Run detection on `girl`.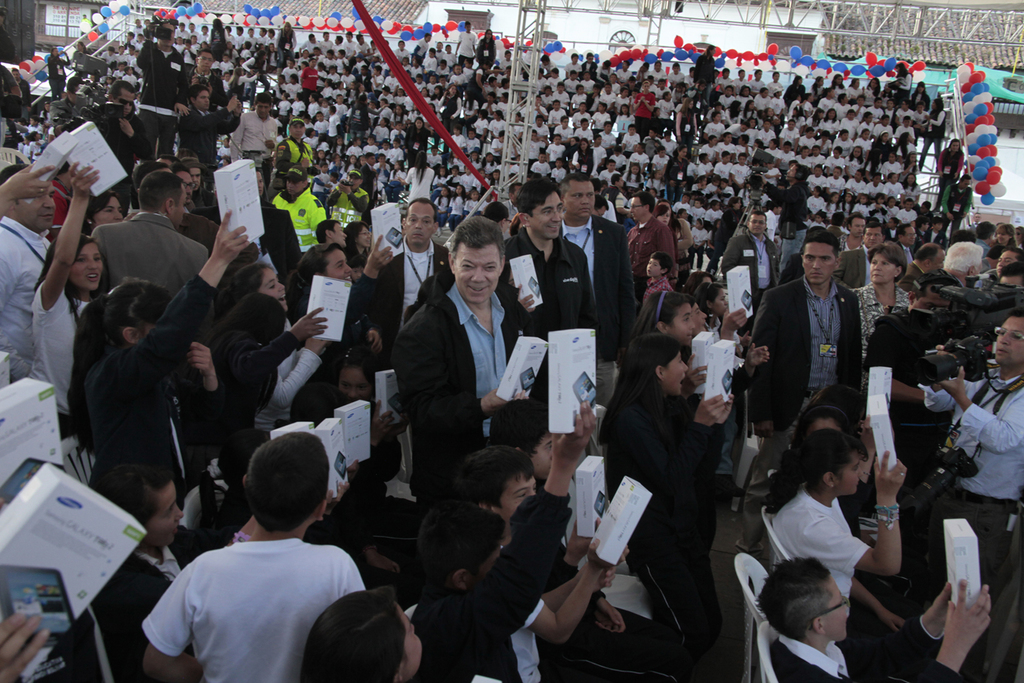
Result: BBox(780, 431, 902, 658).
